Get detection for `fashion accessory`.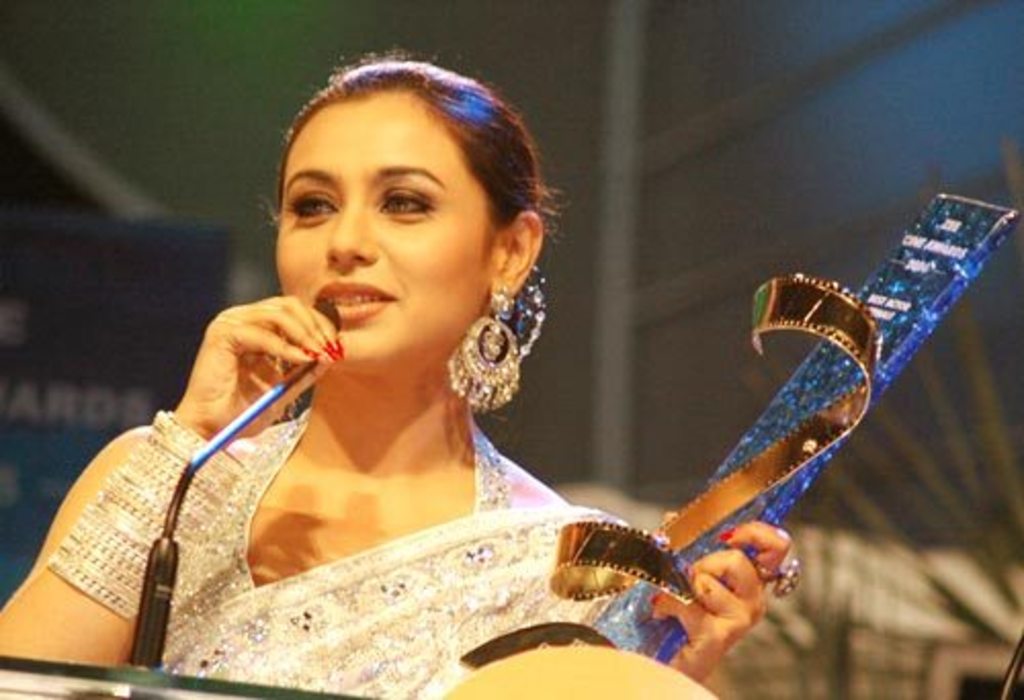
Detection: box=[446, 282, 522, 411].
